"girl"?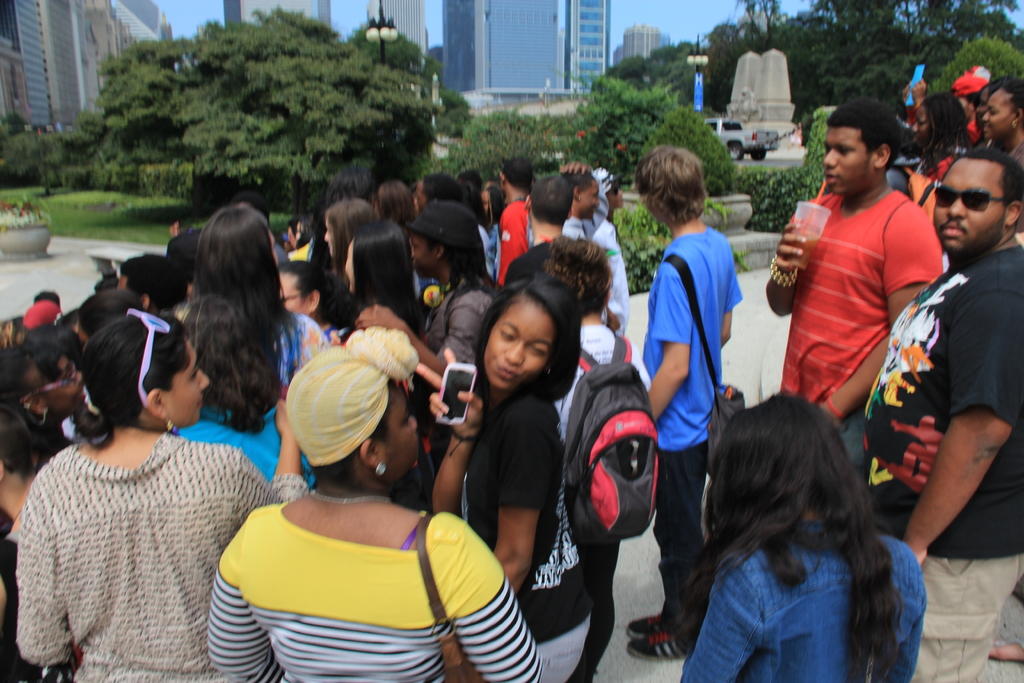
bbox=(206, 359, 540, 682)
